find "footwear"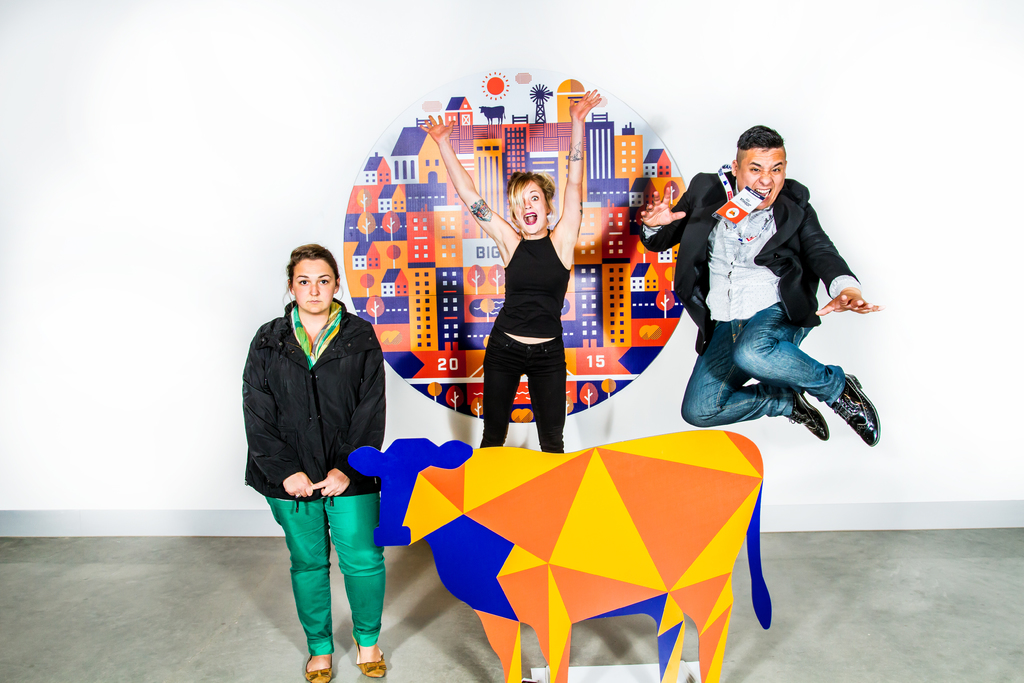
(820,372,872,440)
